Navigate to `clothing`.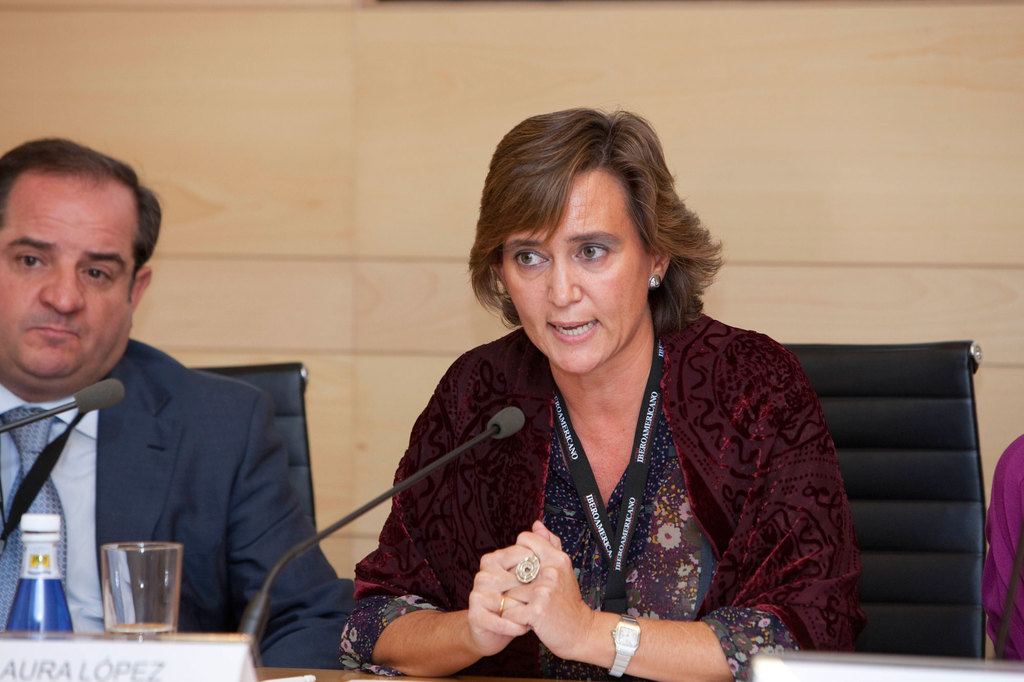
Navigation target: region(977, 430, 1023, 663).
